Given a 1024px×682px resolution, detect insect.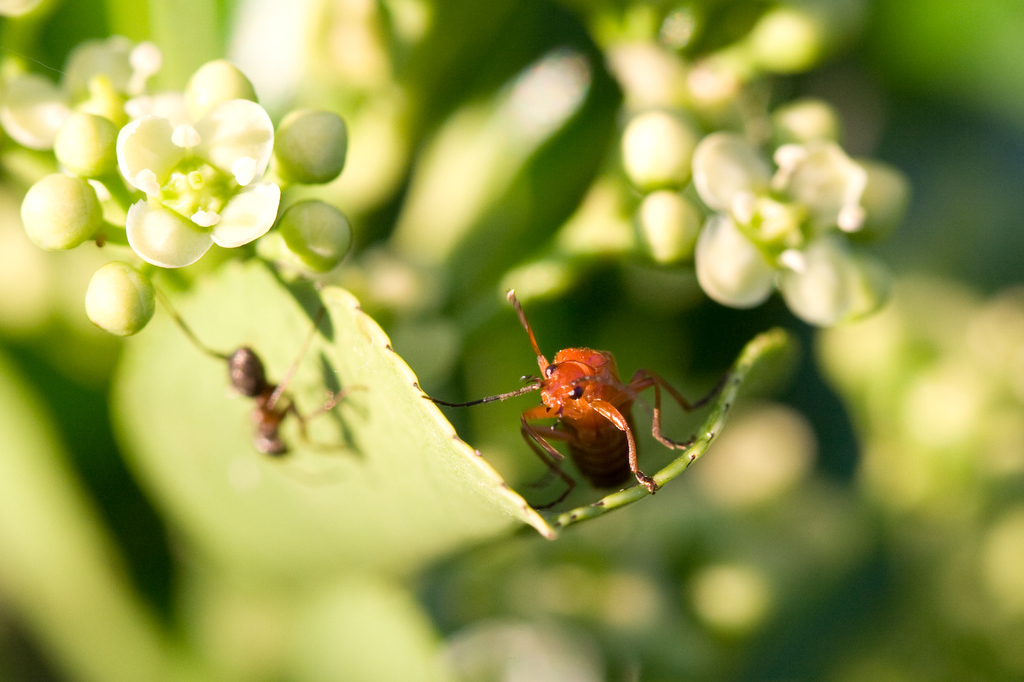
left=416, top=279, right=733, bottom=522.
